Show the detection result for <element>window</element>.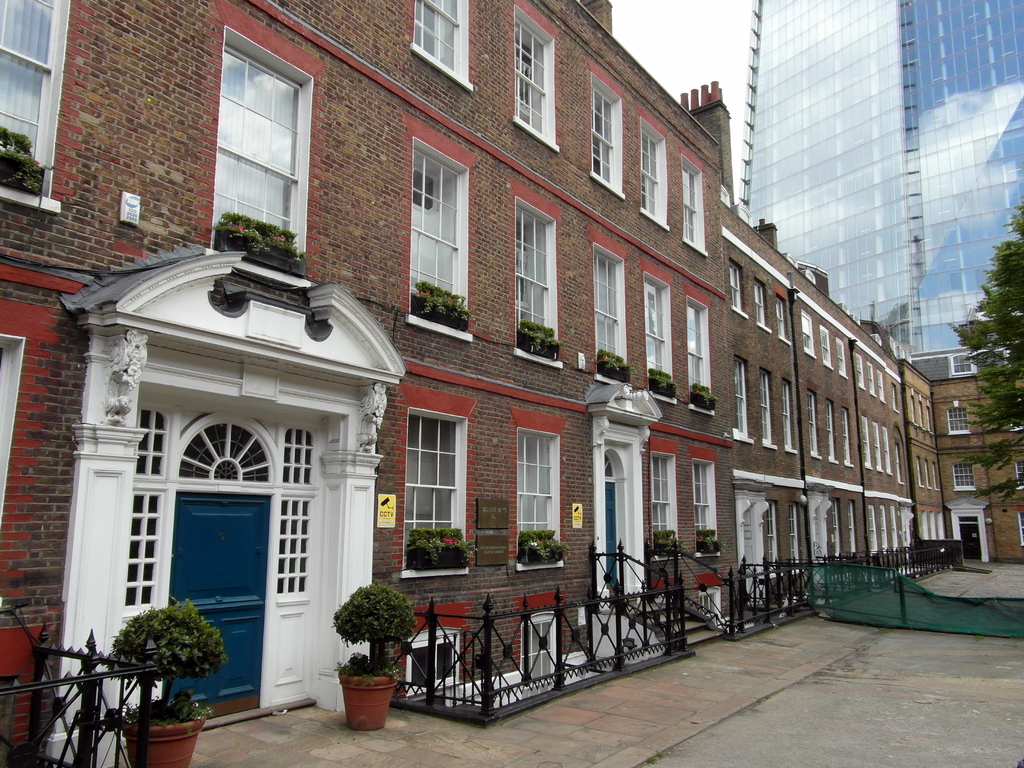
(861,360,872,393).
